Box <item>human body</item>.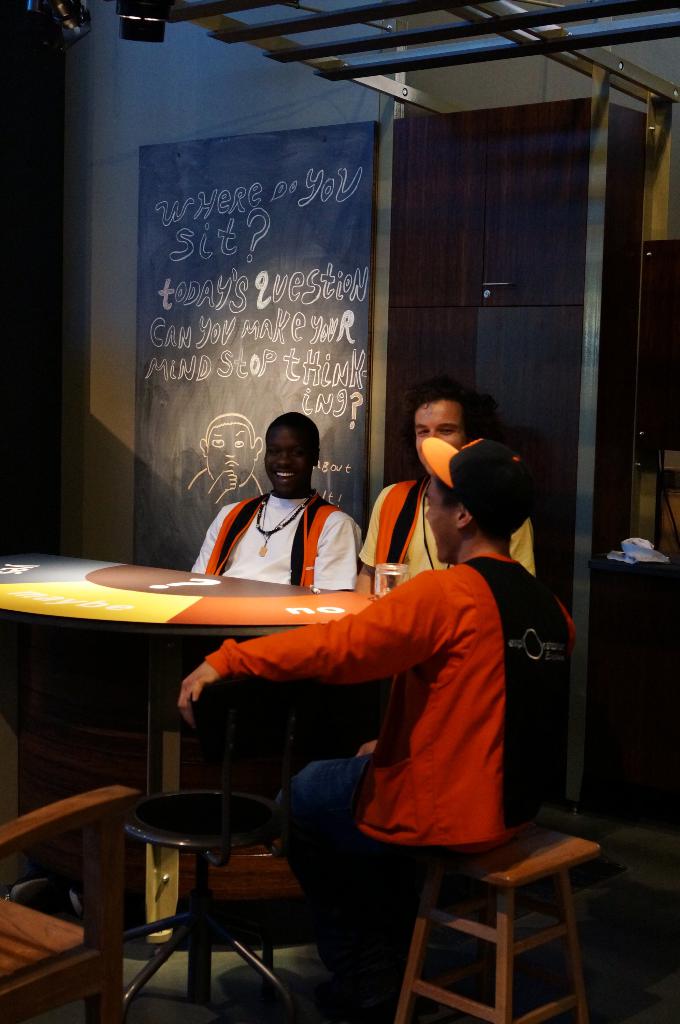
bbox=[155, 388, 539, 986].
